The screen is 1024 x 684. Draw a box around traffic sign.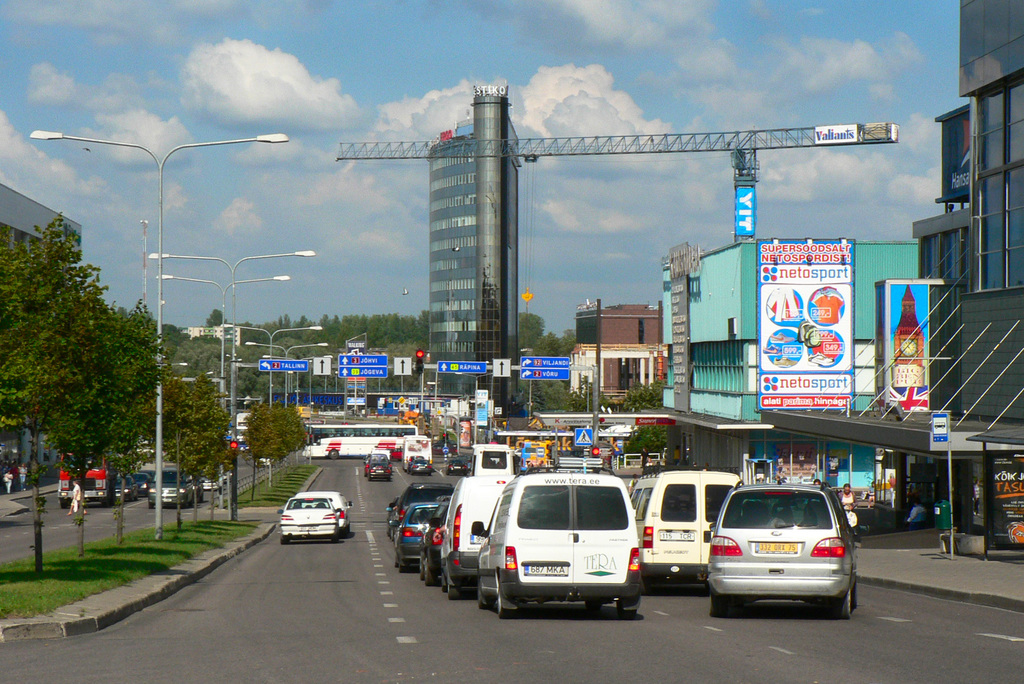
(left=228, top=441, right=241, bottom=452).
